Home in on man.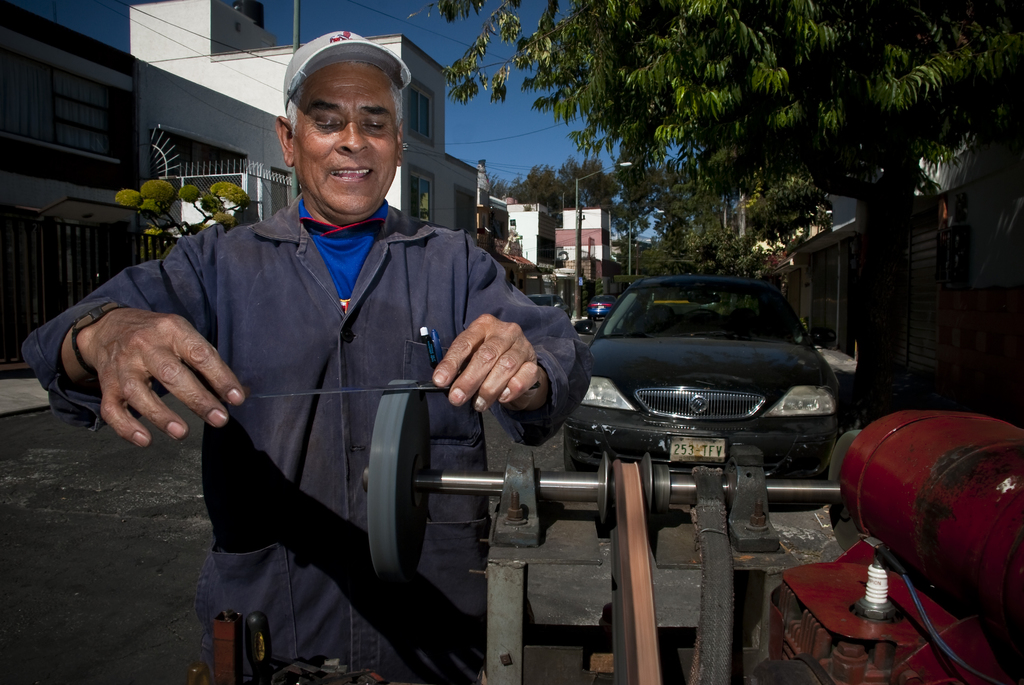
Homed in at 20:24:593:684.
